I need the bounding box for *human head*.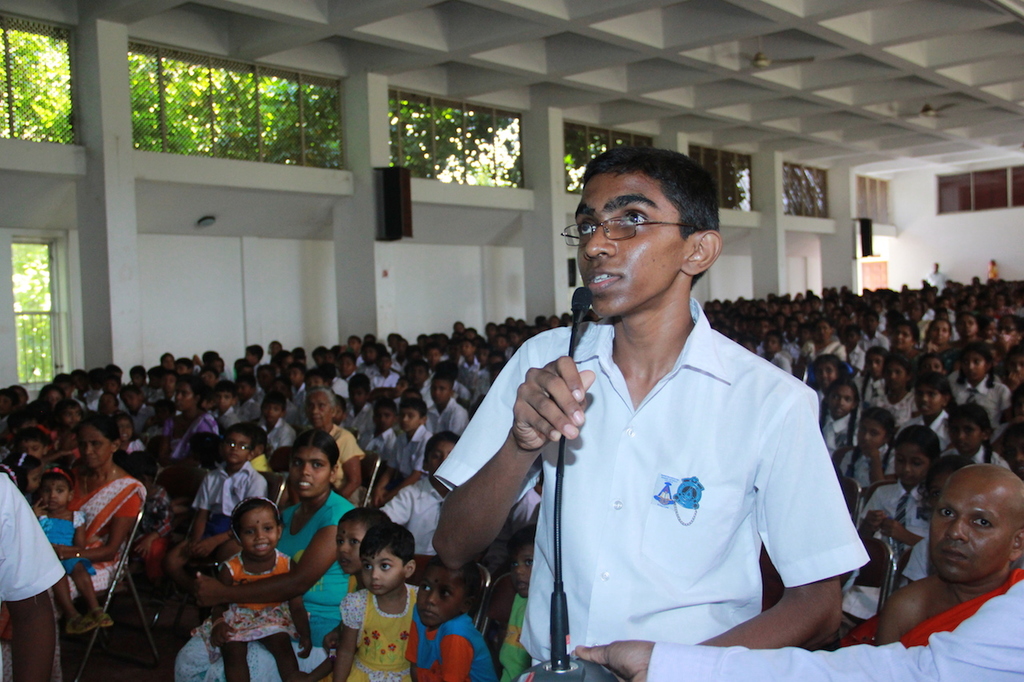
Here it is: Rect(232, 359, 250, 372).
